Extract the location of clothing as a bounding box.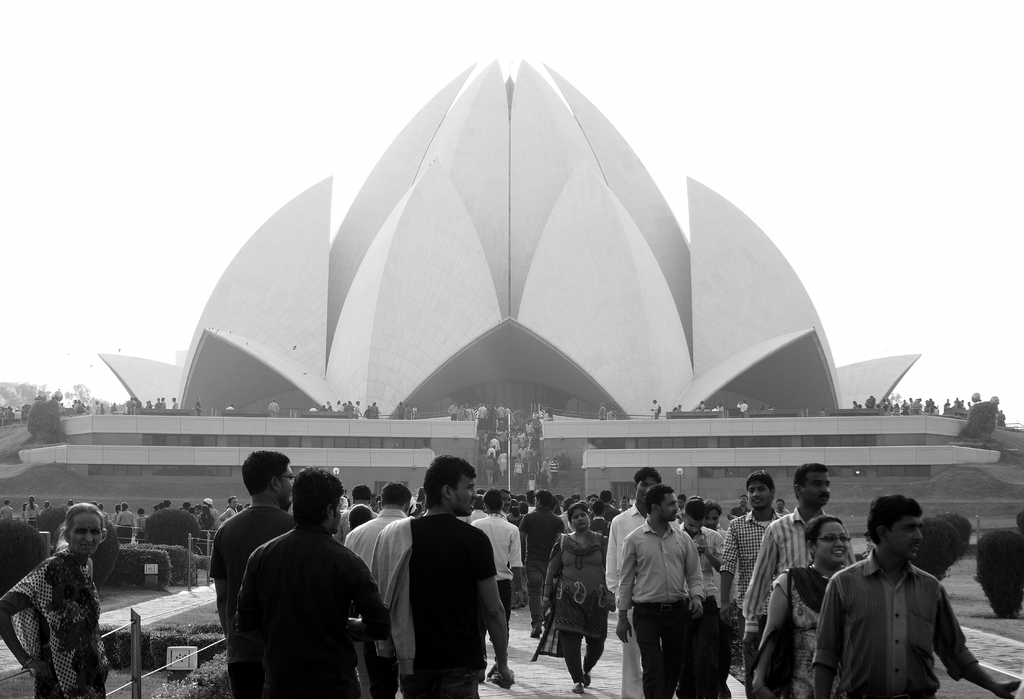
bbox=(2, 504, 13, 520).
